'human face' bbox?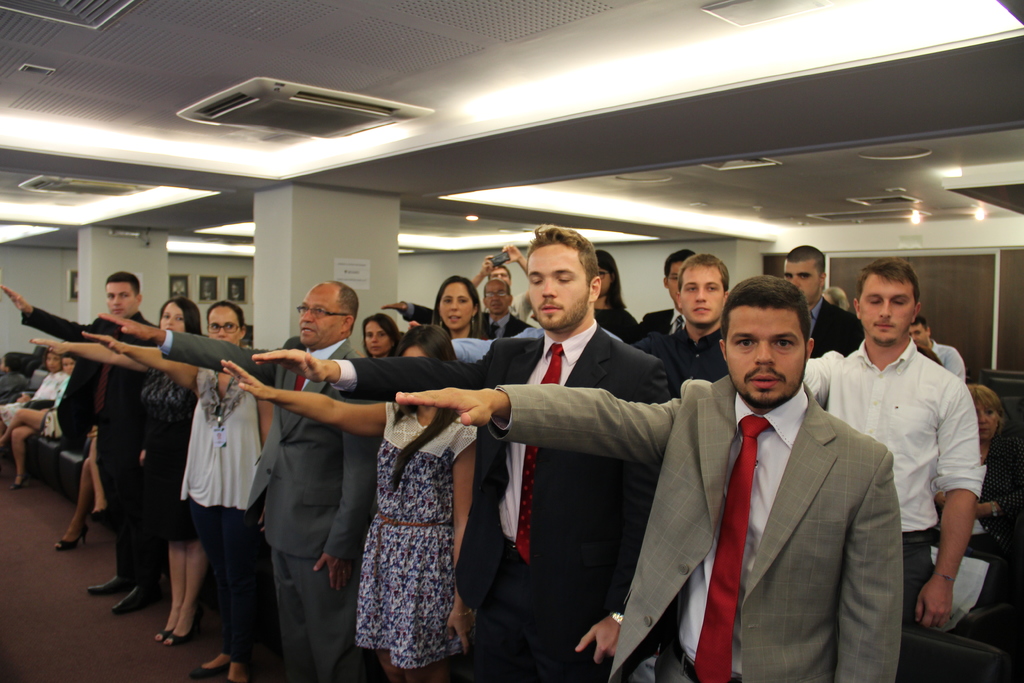
{"left": 908, "top": 325, "right": 931, "bottom": 346}
